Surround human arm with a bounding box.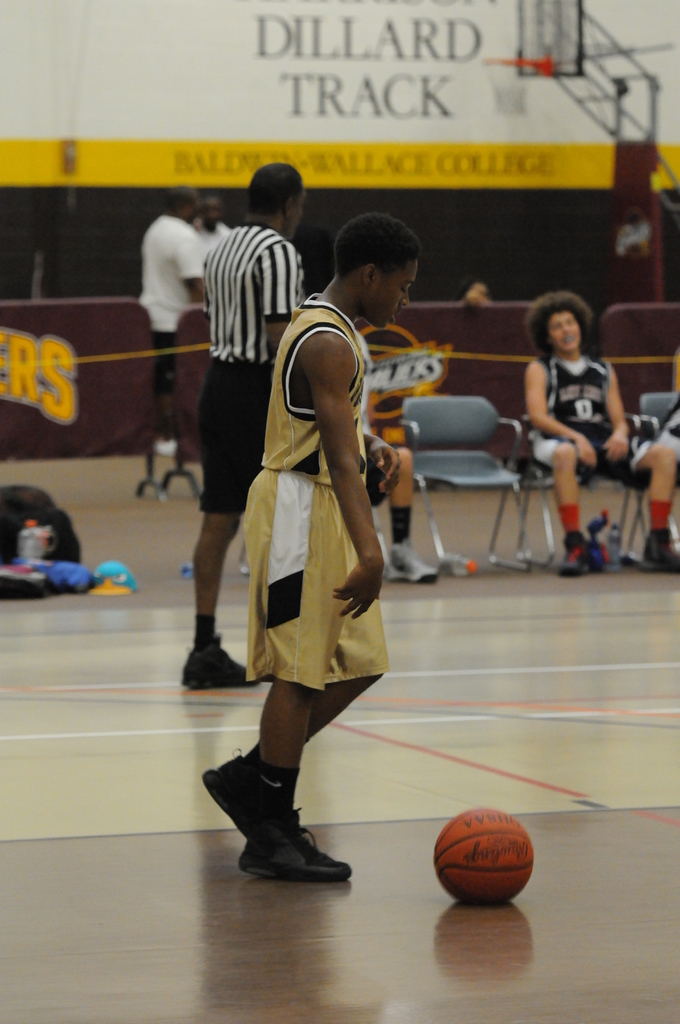
(364,433,403,495).
